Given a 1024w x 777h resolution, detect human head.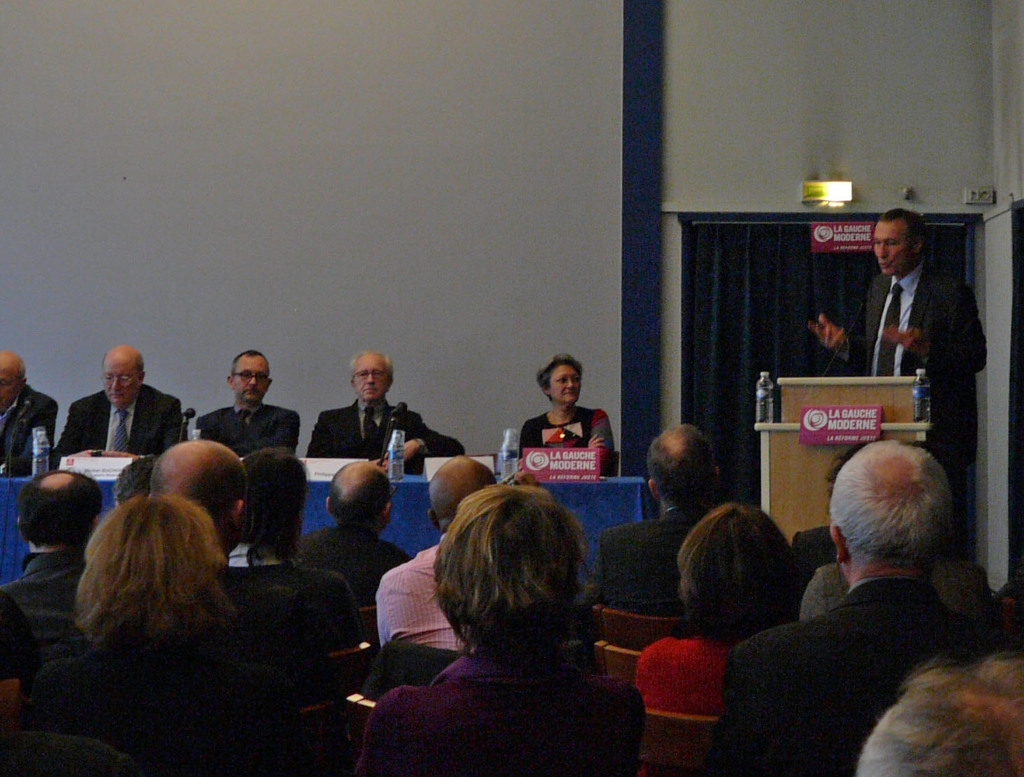
bbox(89, 494, 221, 605).
